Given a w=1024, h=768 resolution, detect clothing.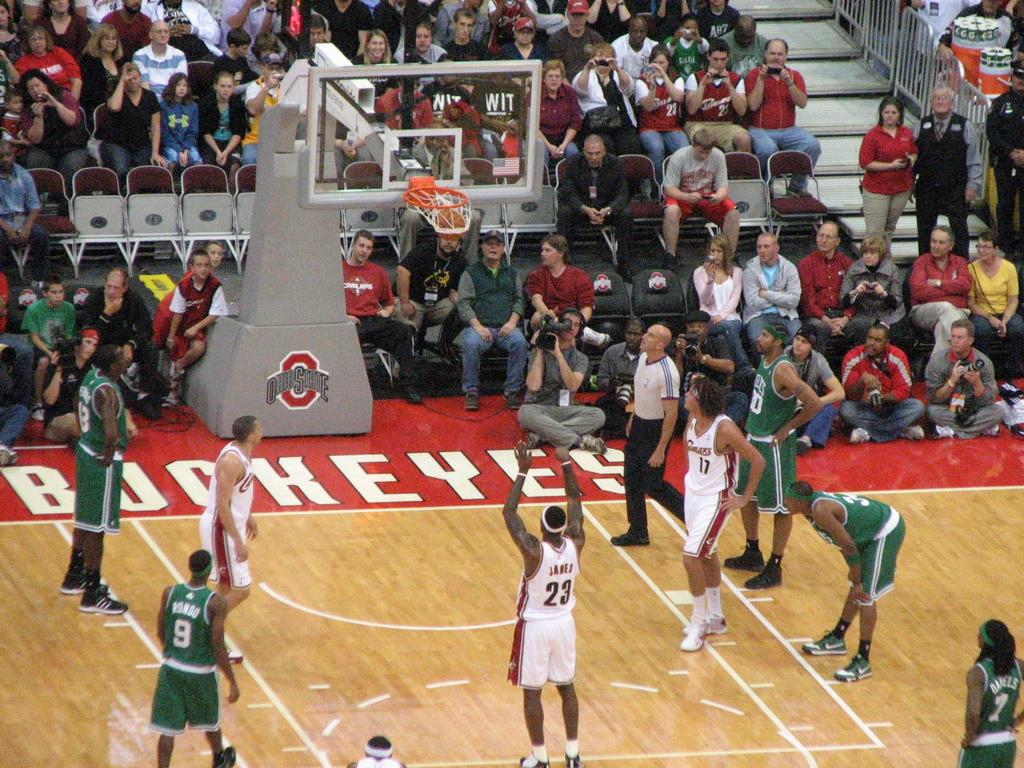
detection(344, 262, 419, 388).
